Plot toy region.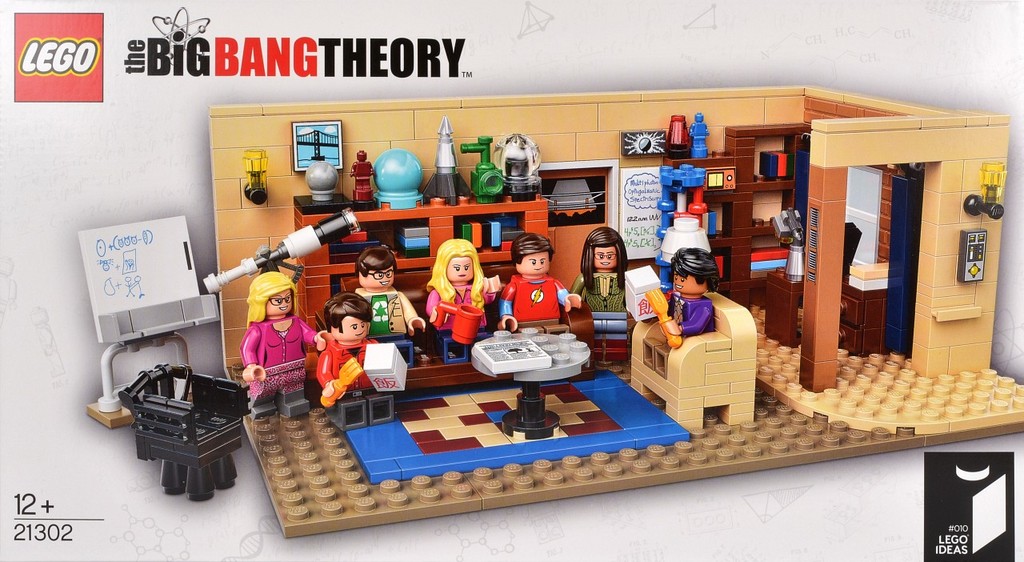
Plotted at 498,125,561,204.
